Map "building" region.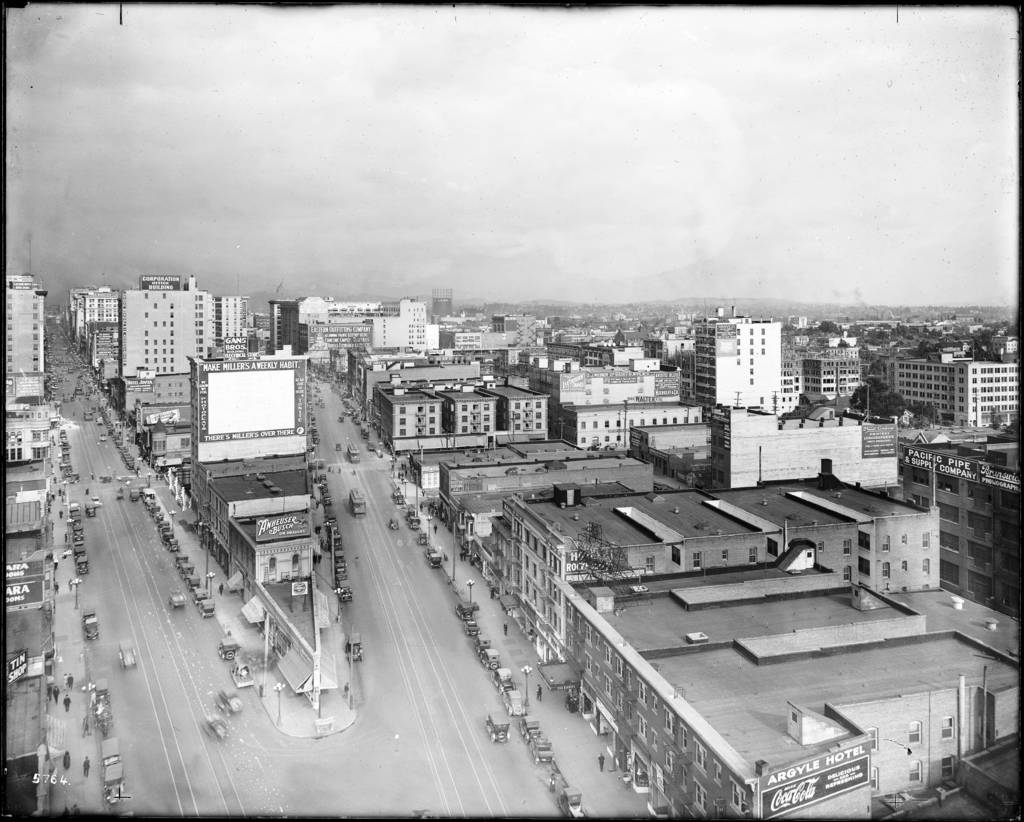
Mapped to bbox(376, 382, 550, 458).
